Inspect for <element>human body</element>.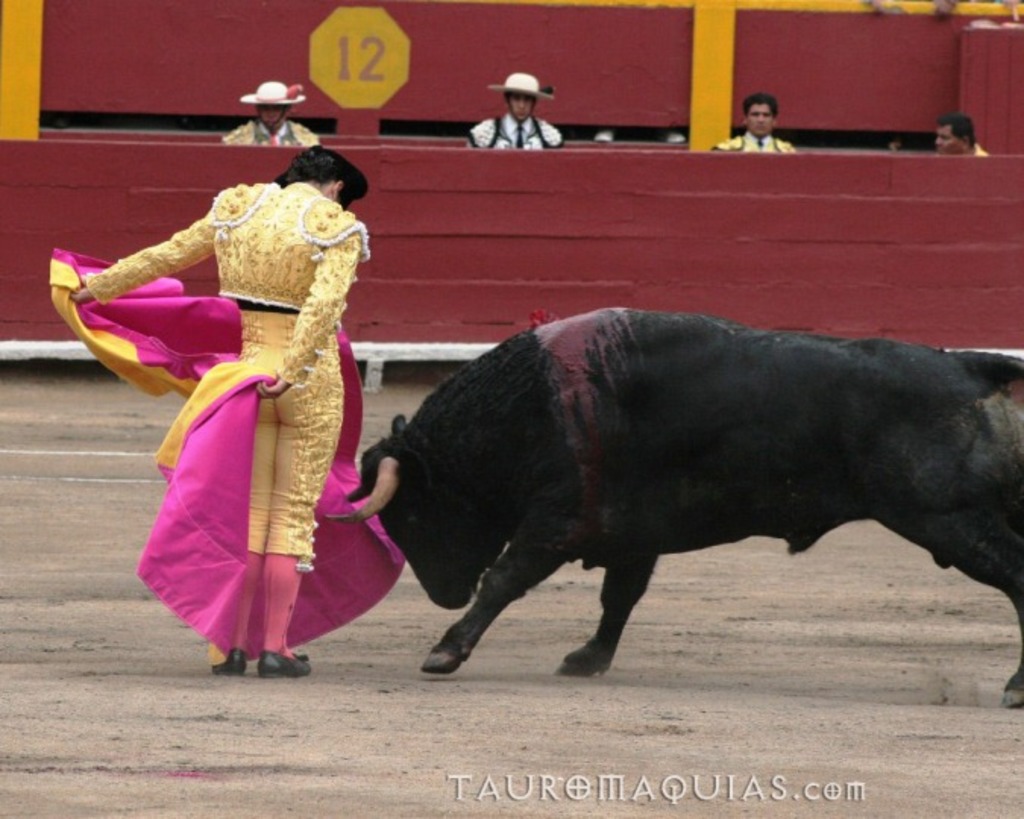
Inspection: locate(466, 112, 561, 146).
